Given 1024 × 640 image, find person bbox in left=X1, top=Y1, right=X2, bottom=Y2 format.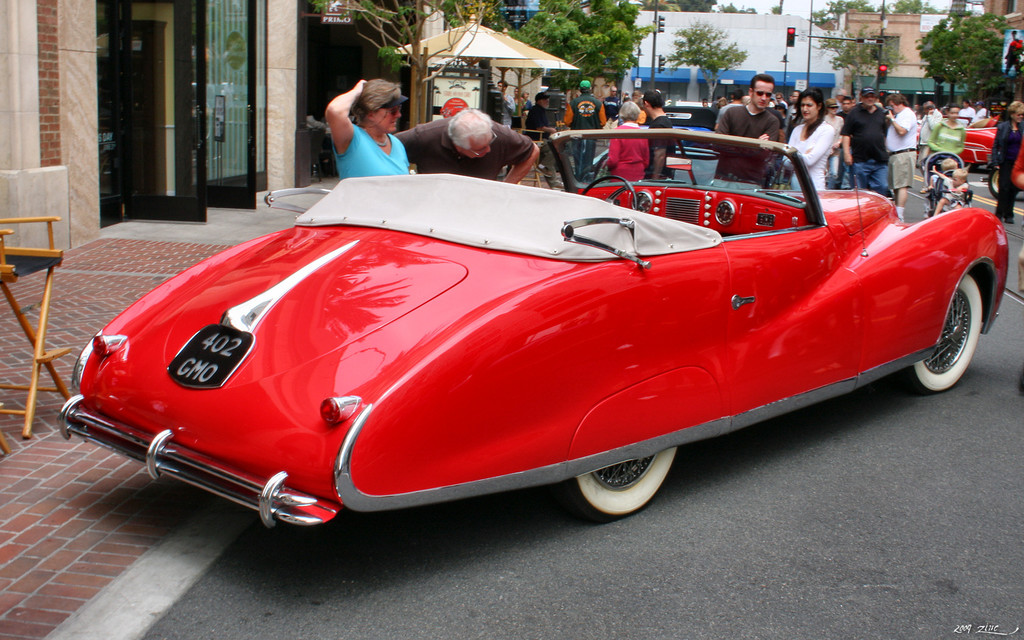
left=639, top=91, right=674, bottom=181.
